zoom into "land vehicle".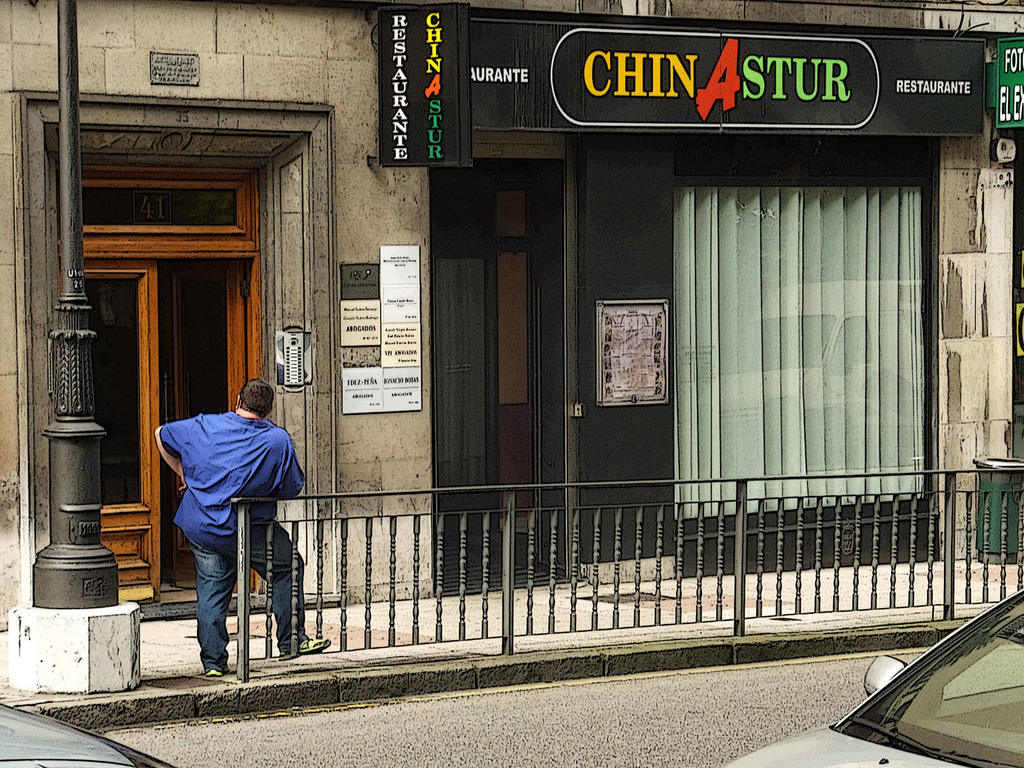
Zoom target: 728,591,1023,767.
